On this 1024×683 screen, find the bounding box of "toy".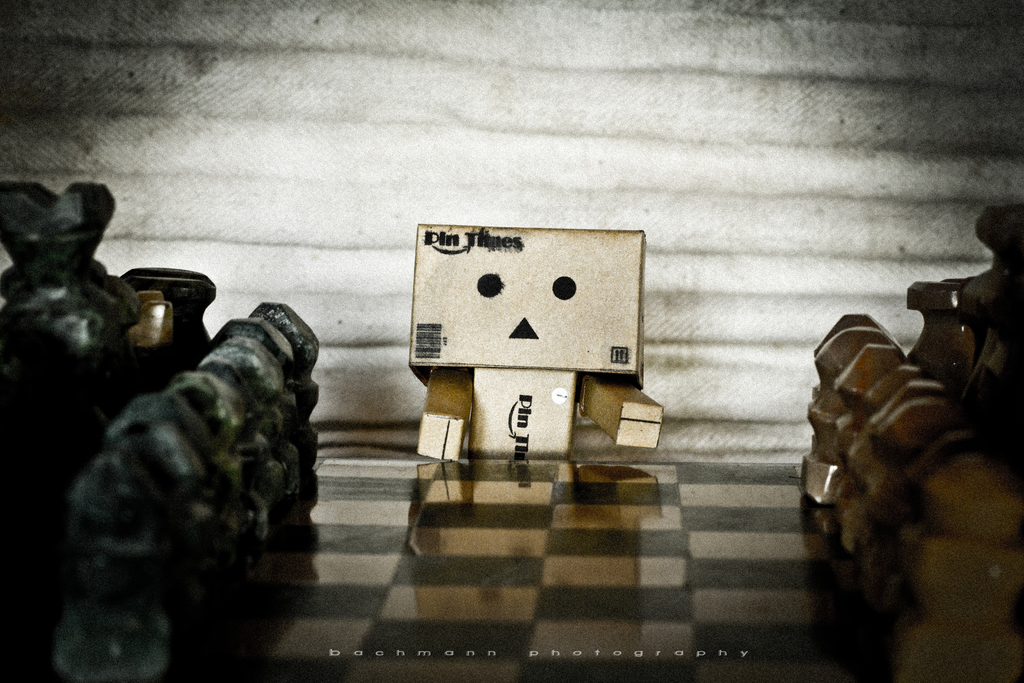
Bounding box: box=[174, 332, 295, 551].
